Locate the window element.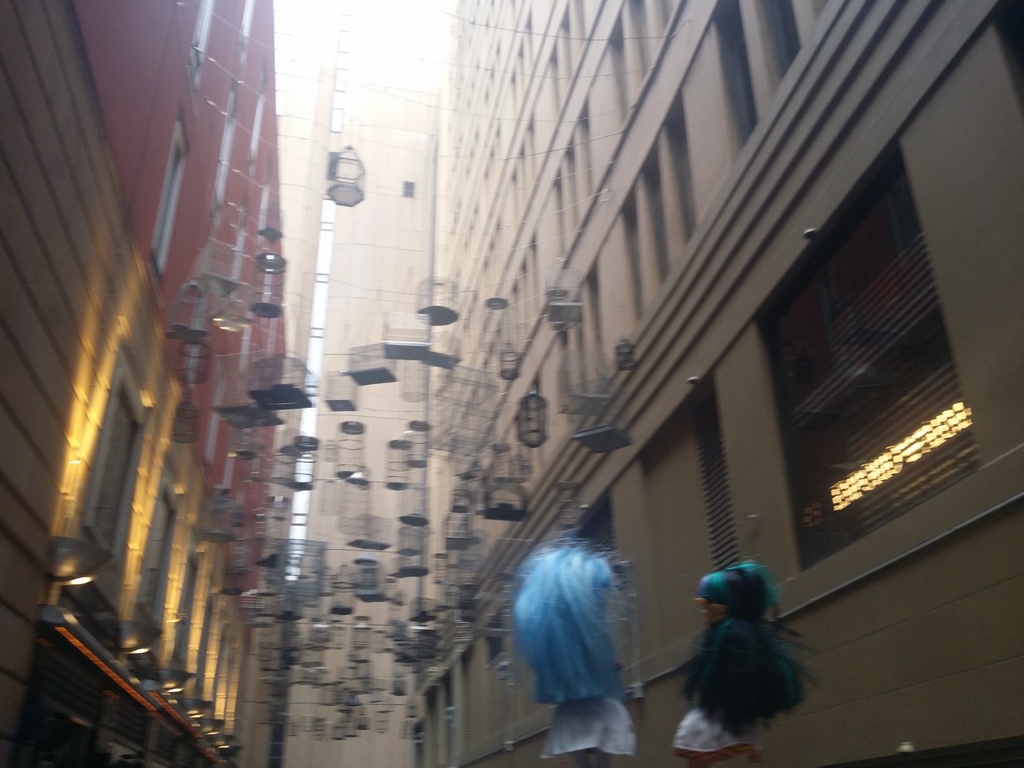
Element bbox: (x1=236, y1=0, x2=259, y2=61).
